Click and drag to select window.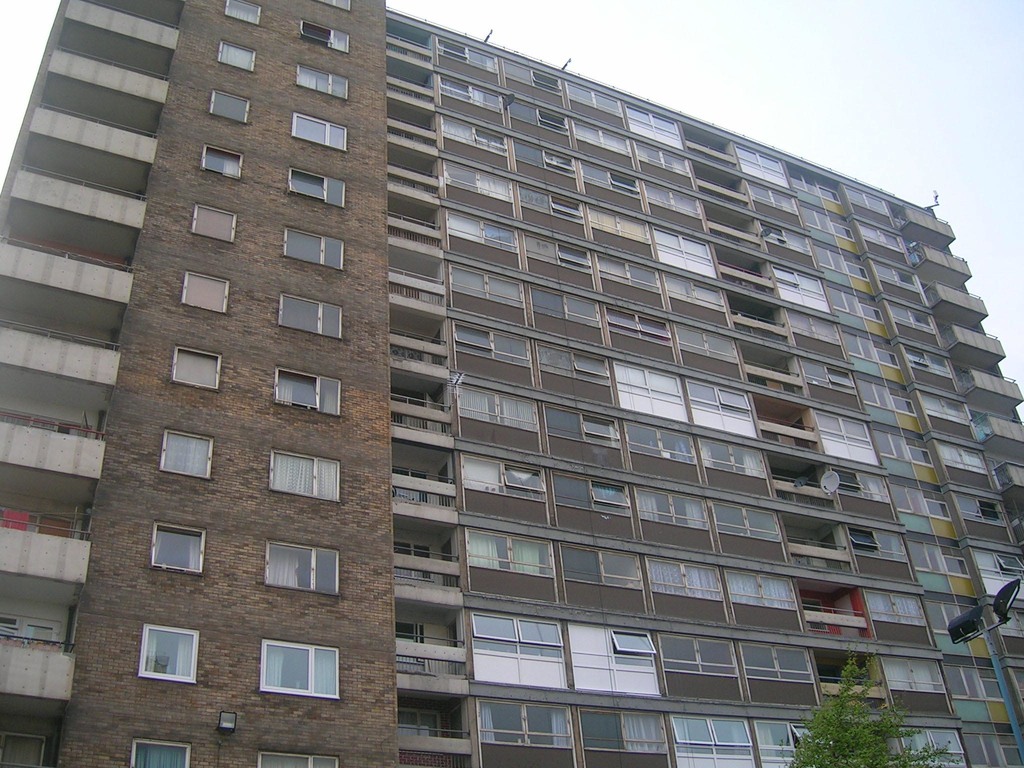
Selection: {"left": 138, "top": 626, "right": 208, "bottom": 681}.
